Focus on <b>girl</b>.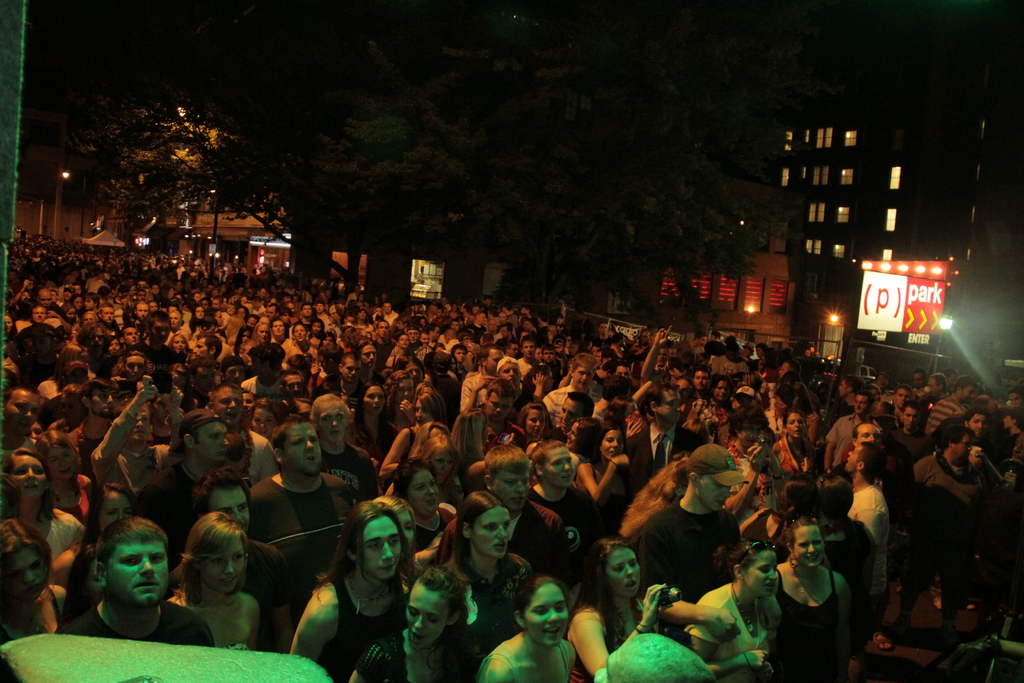
Focused at (170,332,189,352).
